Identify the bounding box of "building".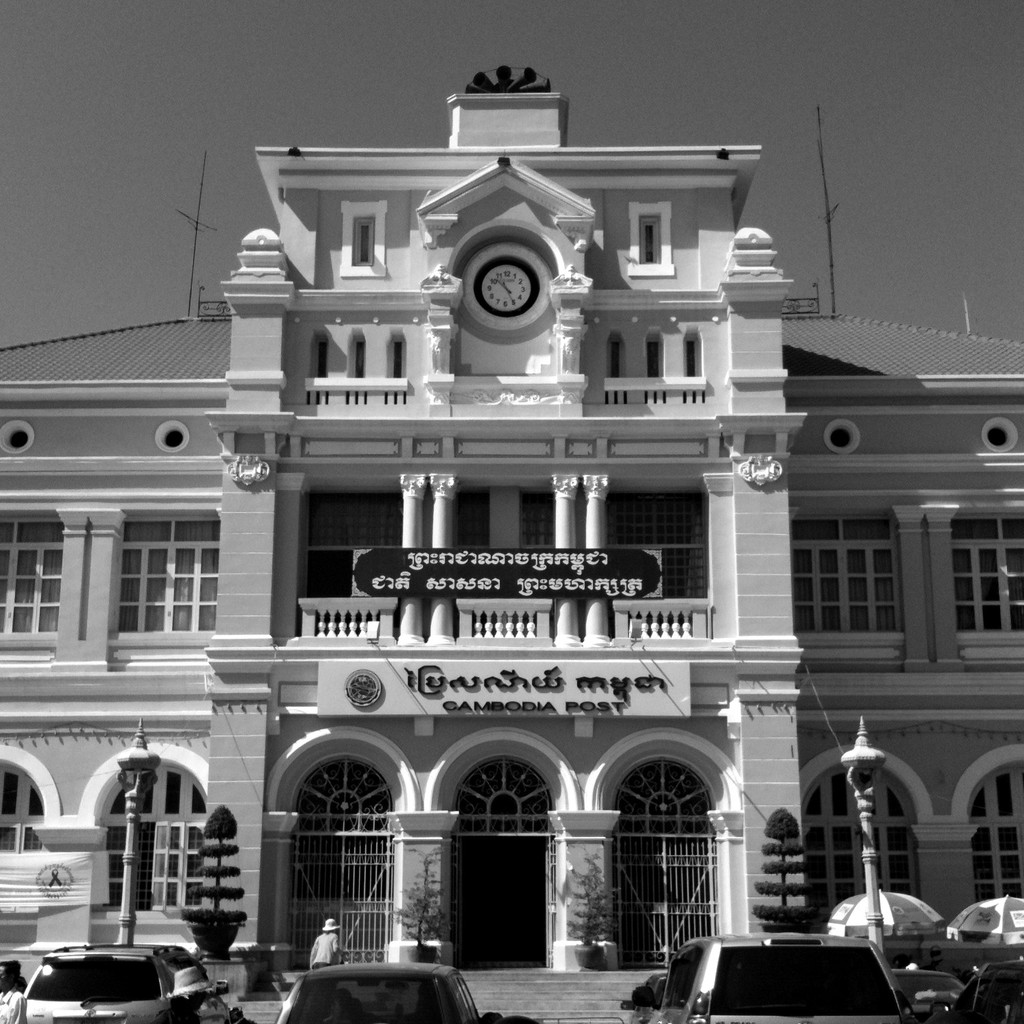
Rect(0, 67, 1023, 978).
